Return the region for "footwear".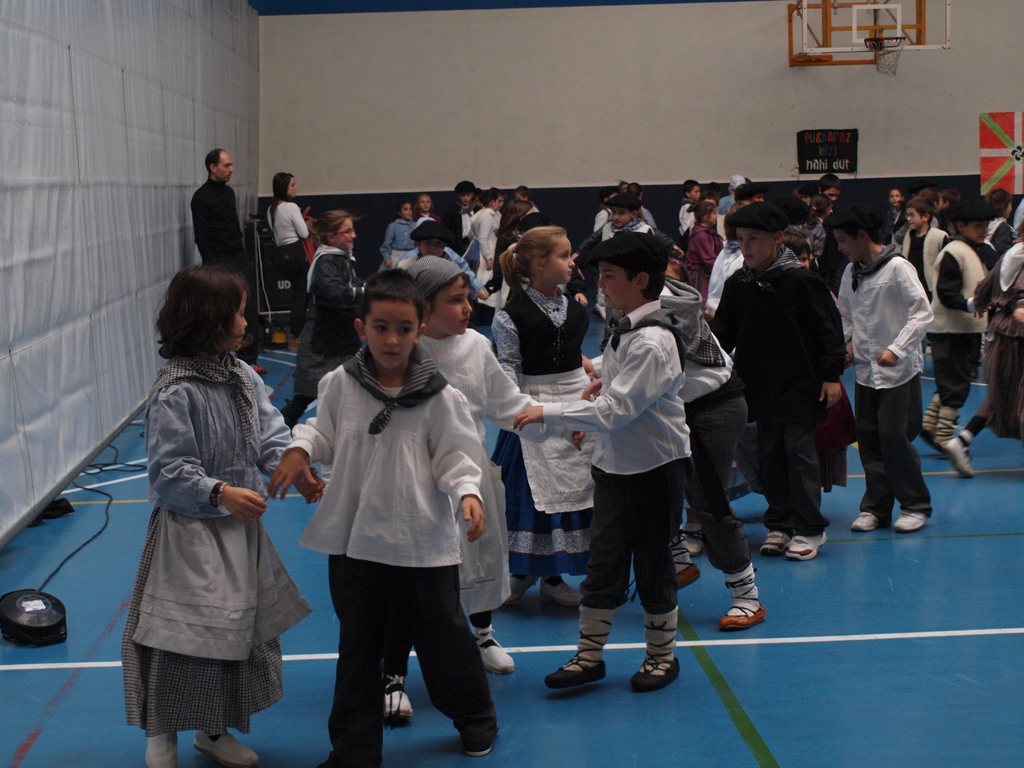
select_region(720, 604, 765, 637).
